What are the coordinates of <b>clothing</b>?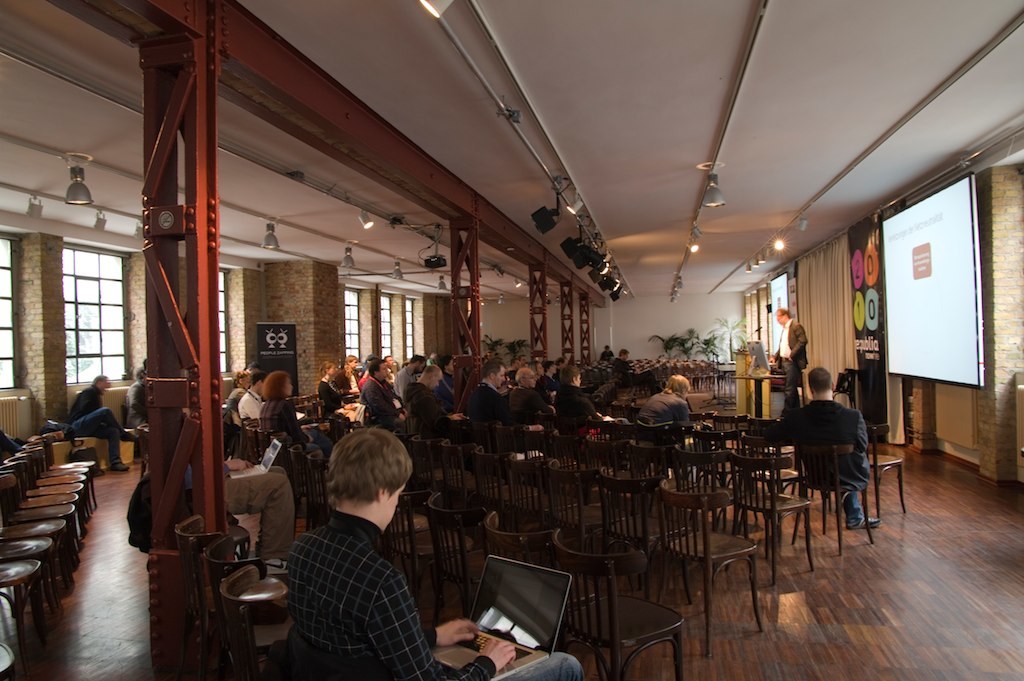
bbox=[469, 379, 505, 421].
